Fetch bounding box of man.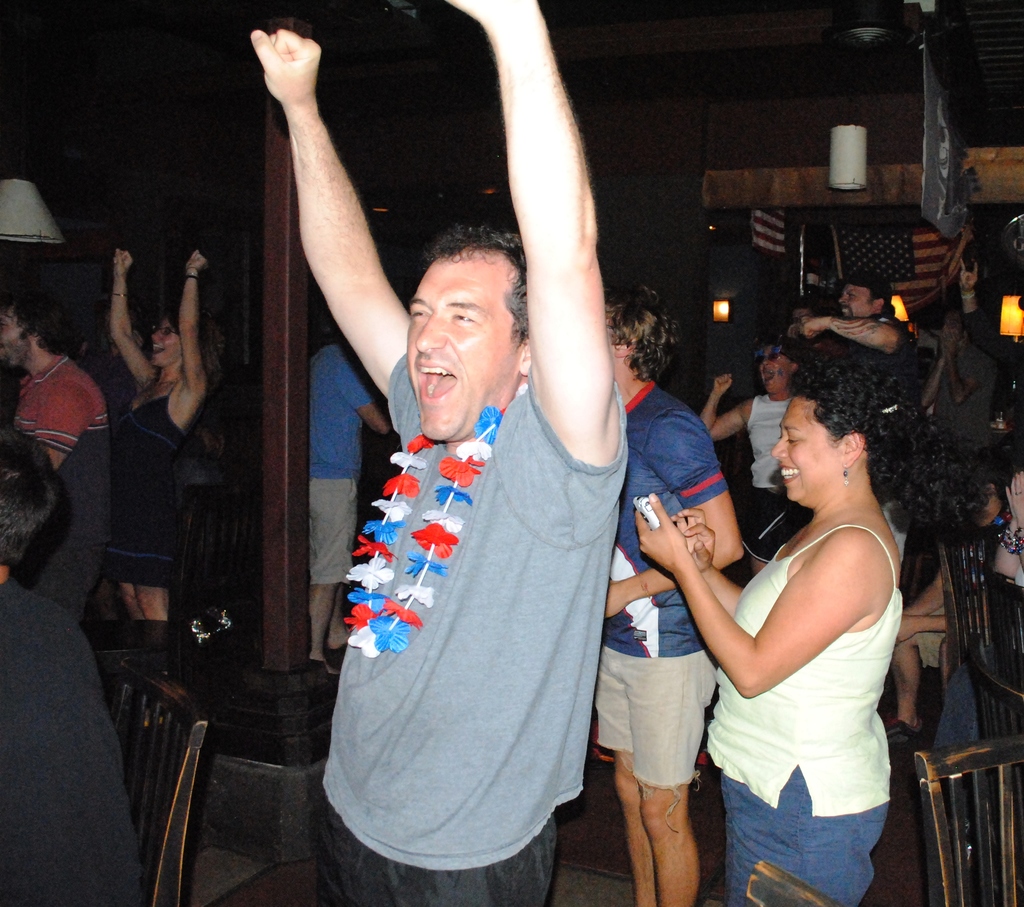
Bbox: left=796, top=273, right=914, bottom=403.
